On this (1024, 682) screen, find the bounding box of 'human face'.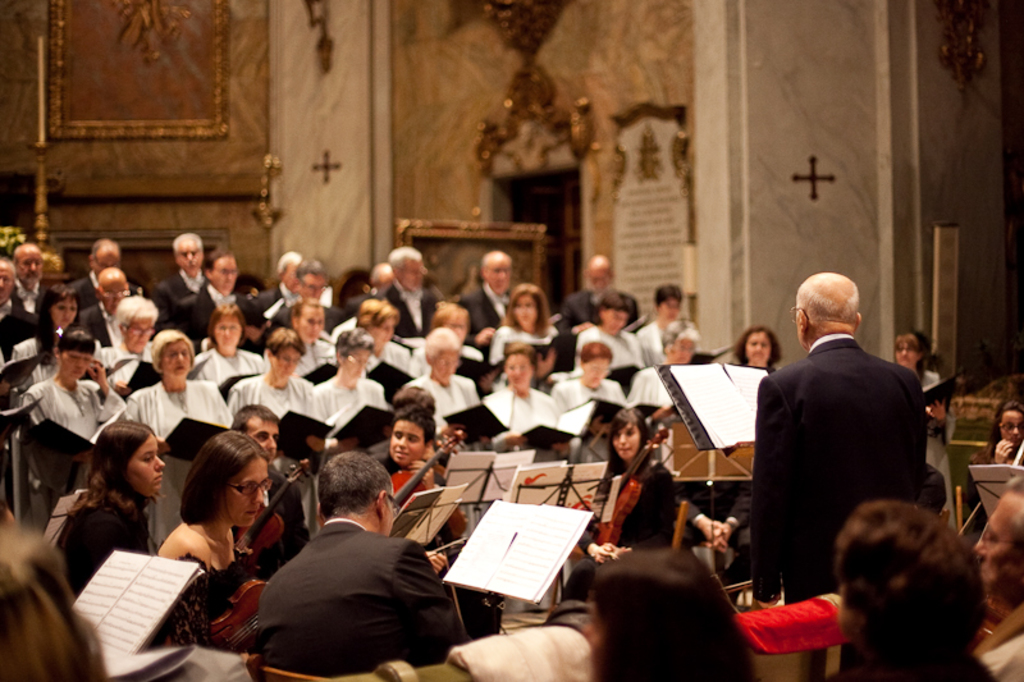
Bounding box: box(55, 353, 90, 379).
